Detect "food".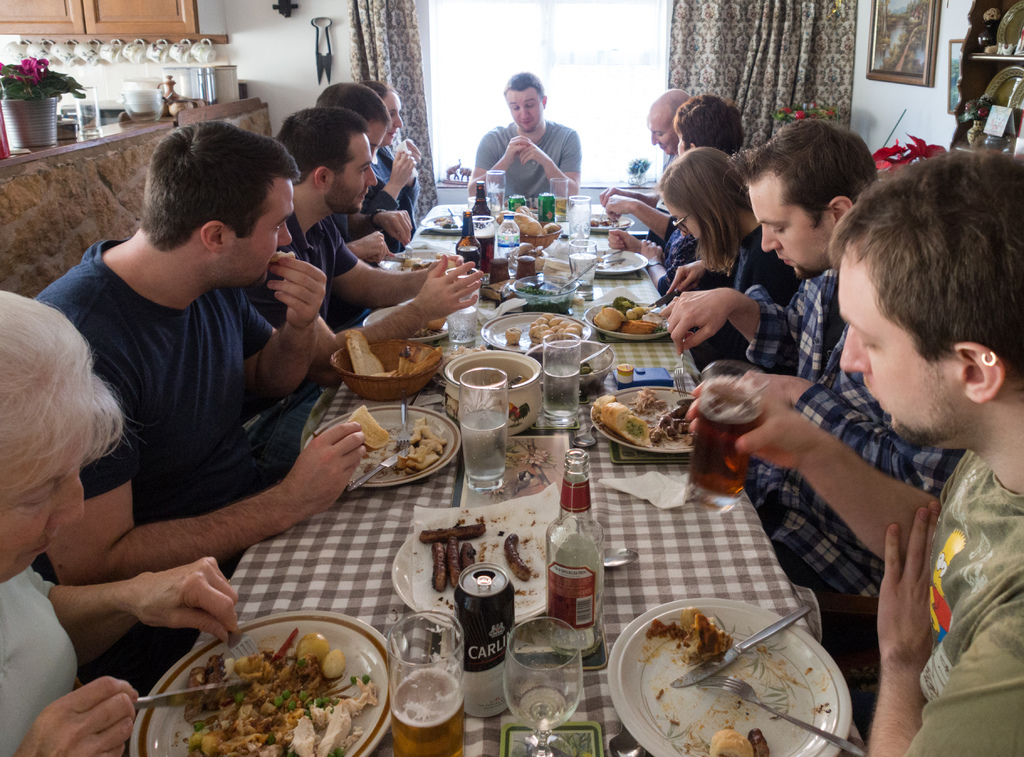
Detected at [634,620,831,747].
